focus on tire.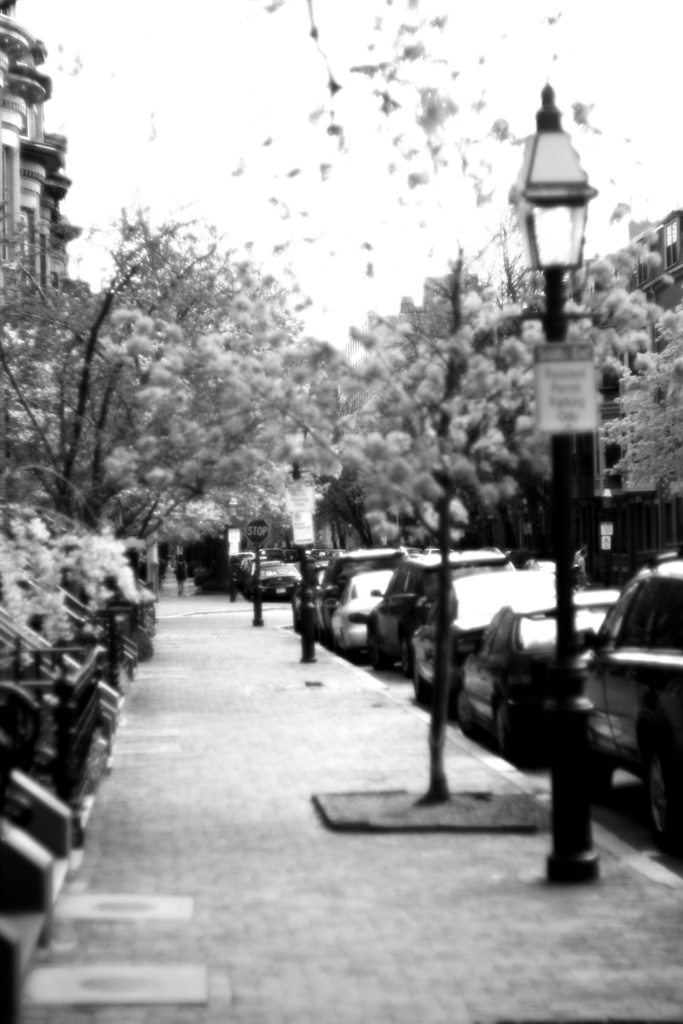
Focused at 488, 701, 533, 765.
